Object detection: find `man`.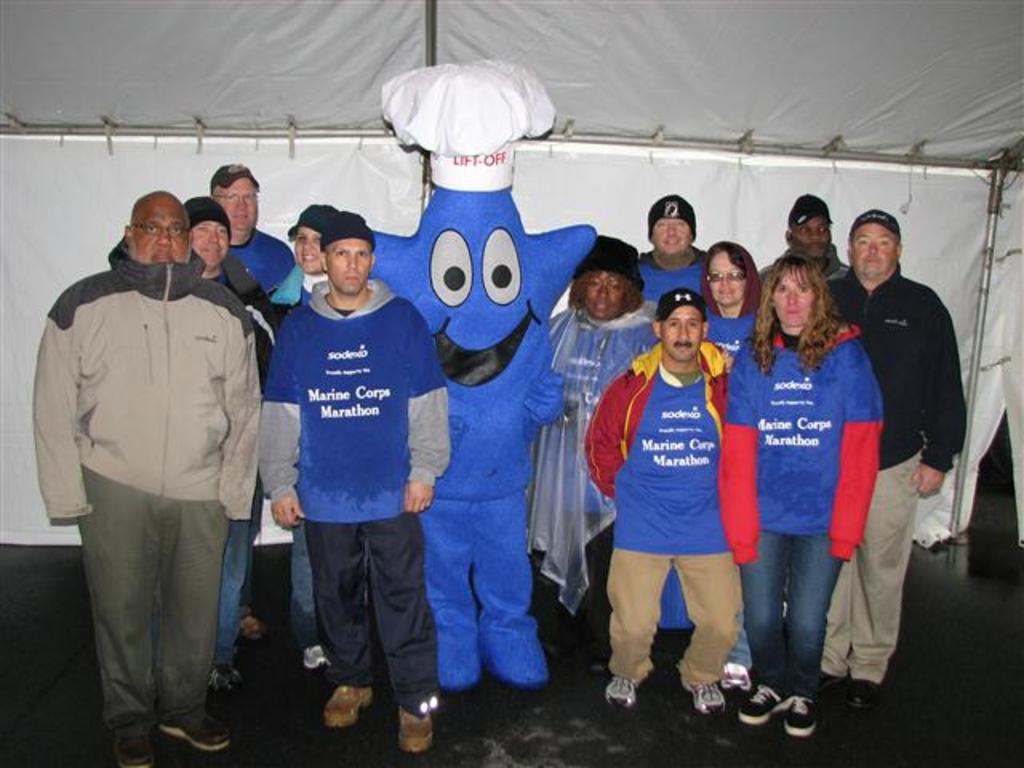
824, 205, 963, 710.
